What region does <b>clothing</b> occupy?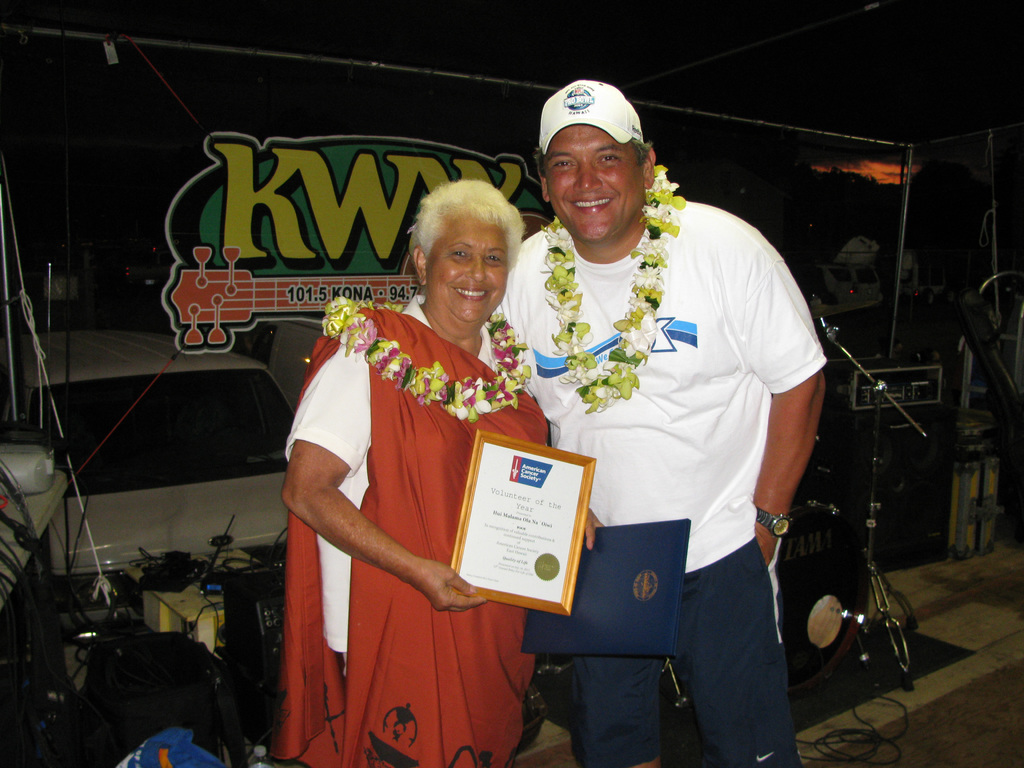
304 261 539 740.
